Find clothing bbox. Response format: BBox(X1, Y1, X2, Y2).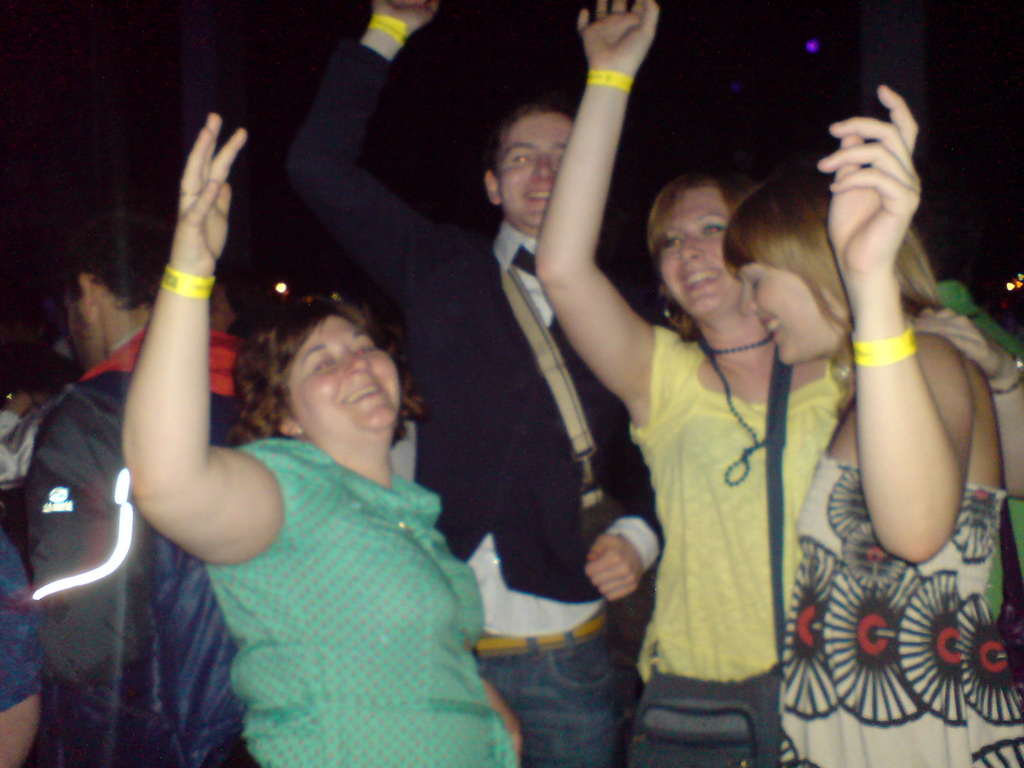
BBox(0, 532, 51, 712).
